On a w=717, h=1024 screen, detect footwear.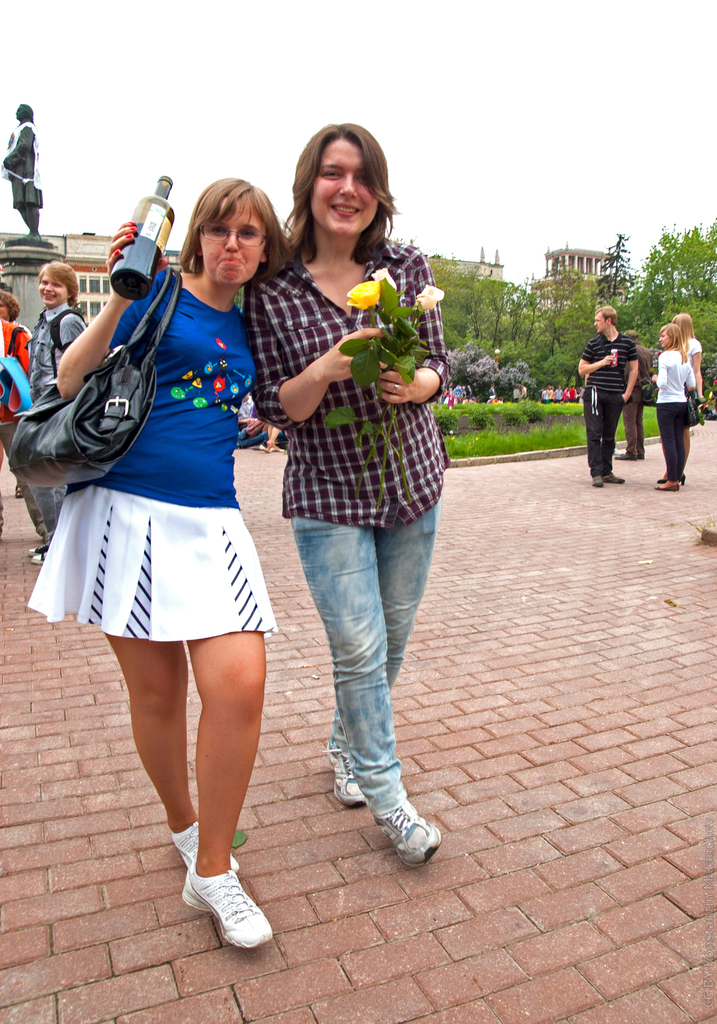
<box>373,802,442,867</box>.
